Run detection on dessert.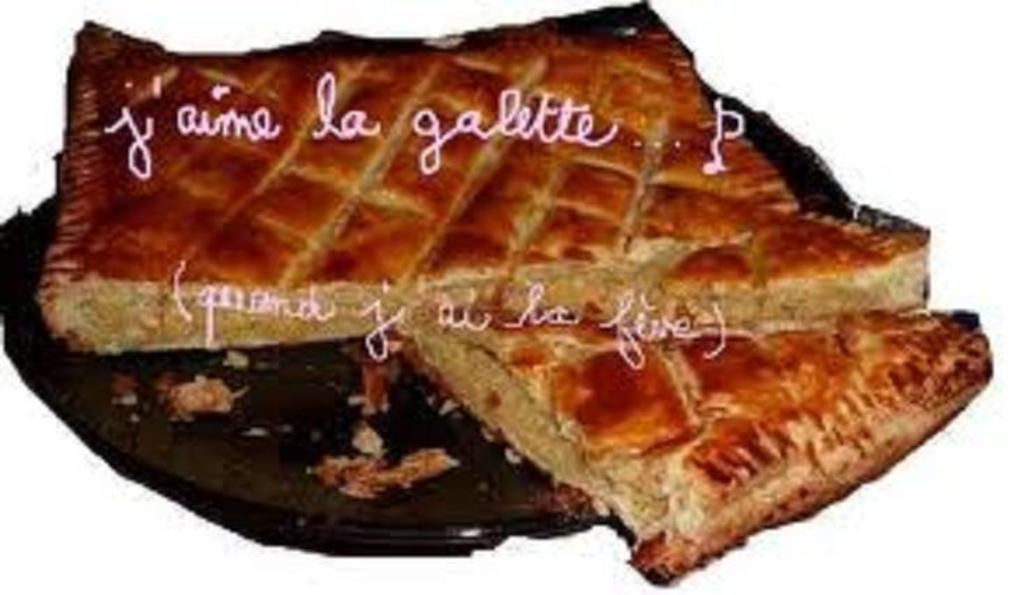
Result: 0,15,1011,560.
